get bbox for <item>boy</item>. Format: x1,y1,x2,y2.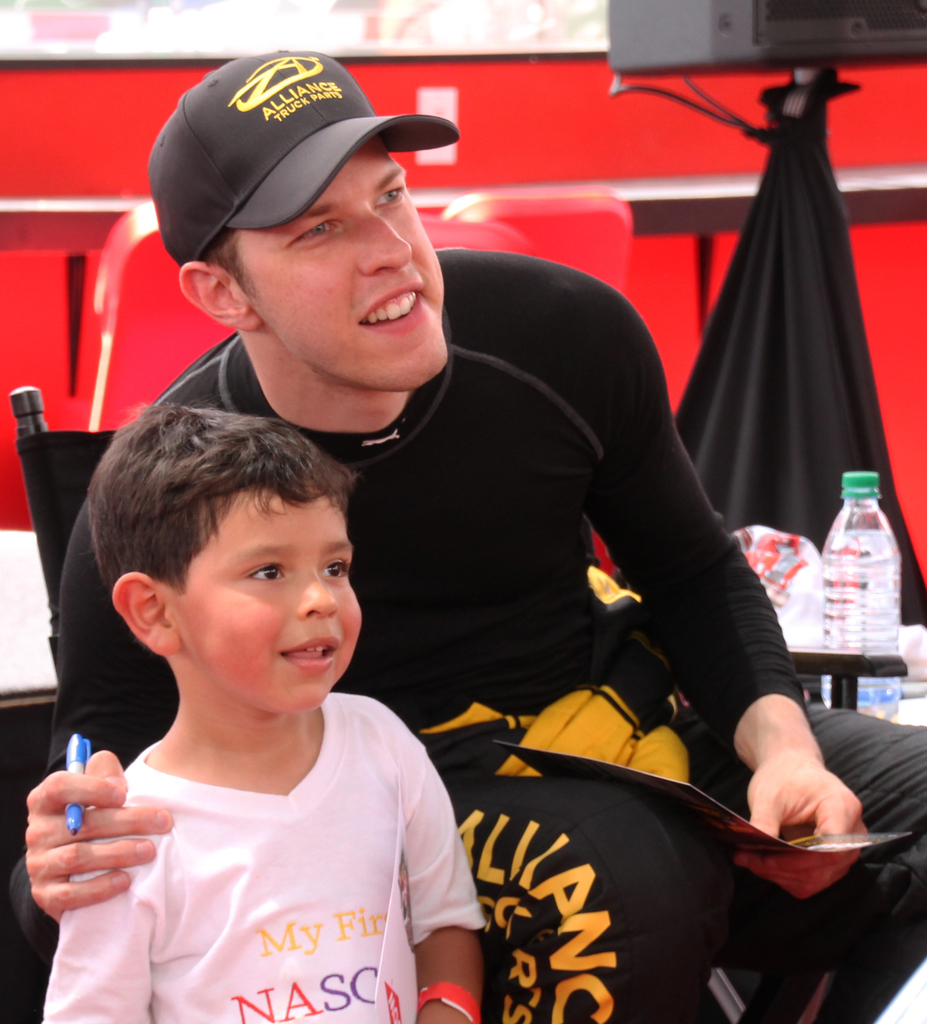
26,370,471,1006.
